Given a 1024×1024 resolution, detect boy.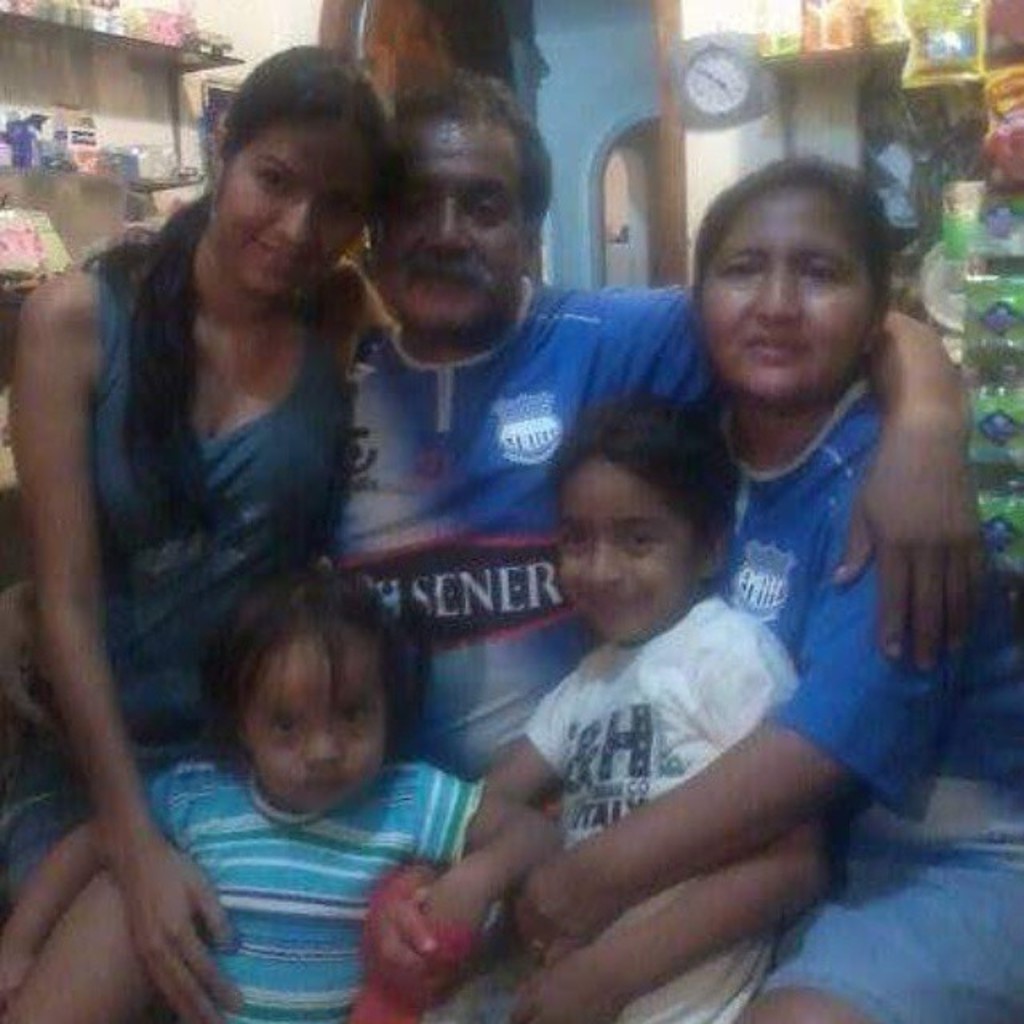
pyautogui.locateOnScreen(483, 397, 822, 1022).
